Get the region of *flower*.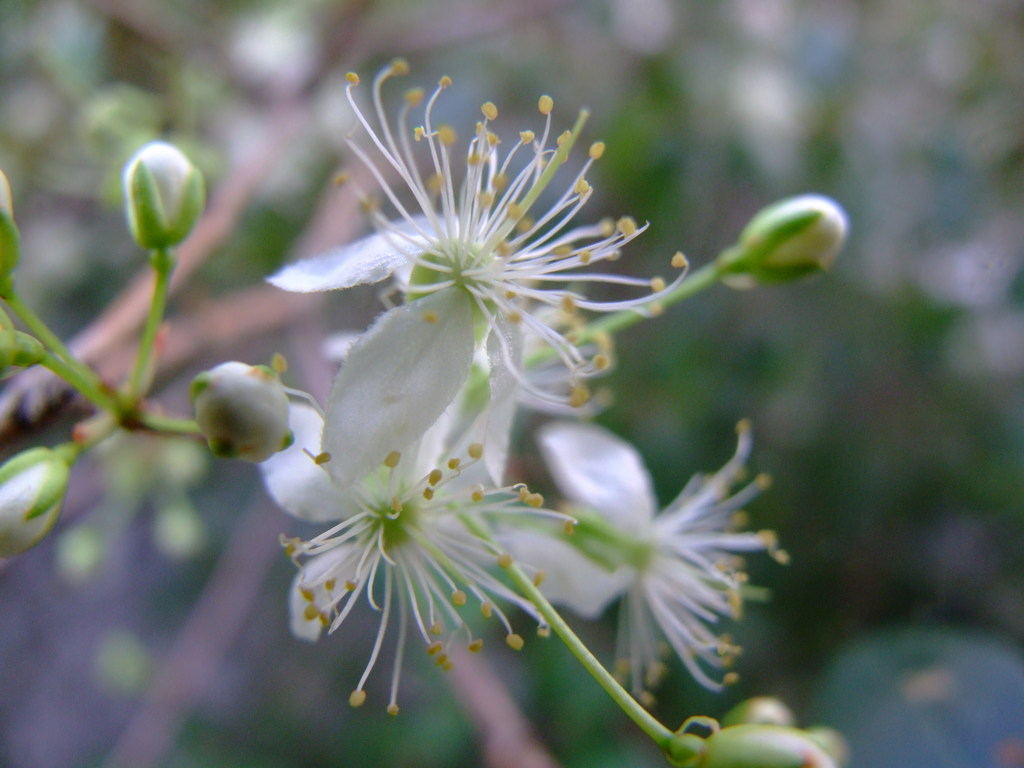
{"left": 500, "top": 422, "right": 748, "bottom": 701}.
